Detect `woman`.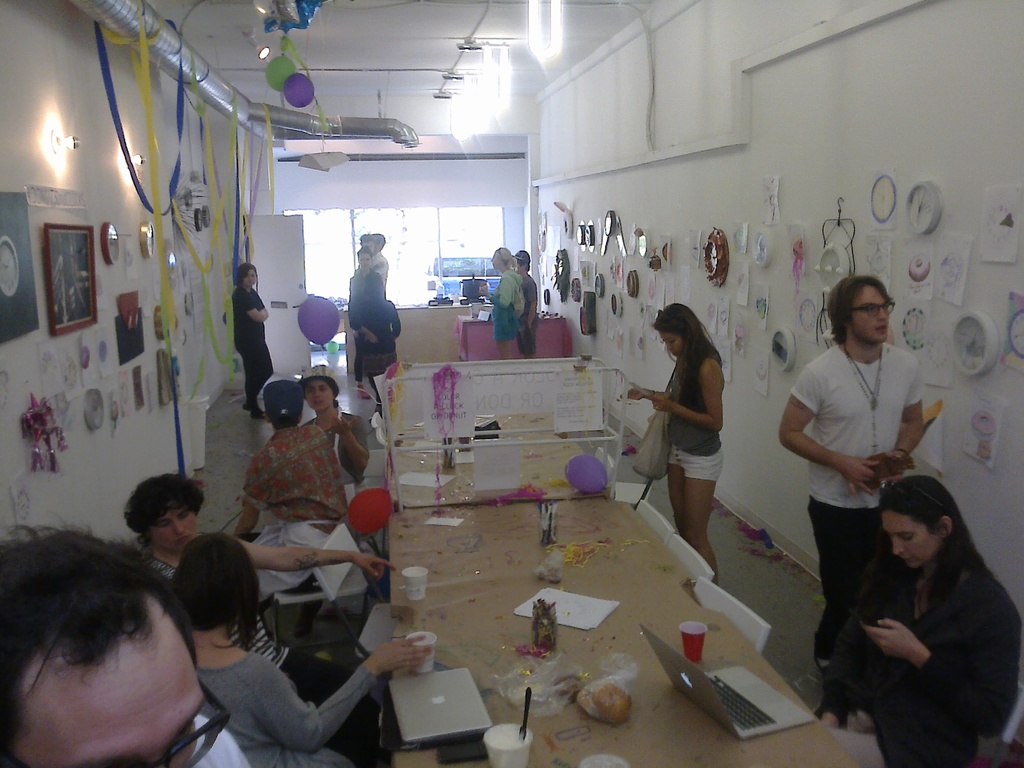
Detected at 173/532/438/767.
